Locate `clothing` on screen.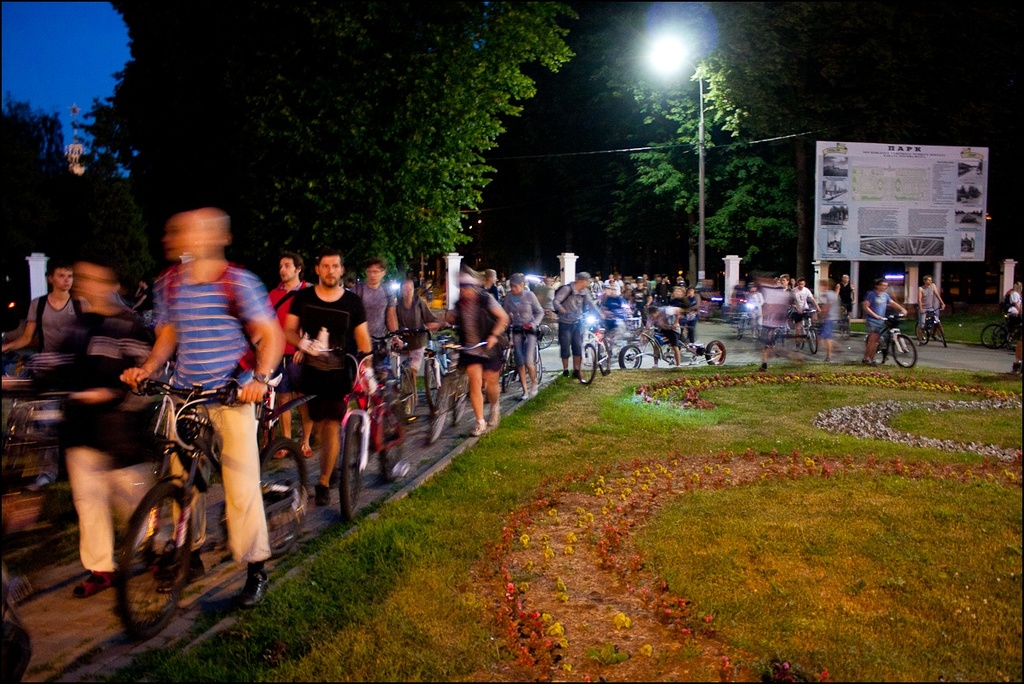
On screen at (left=418, top=291, right=462, bottom=389).
